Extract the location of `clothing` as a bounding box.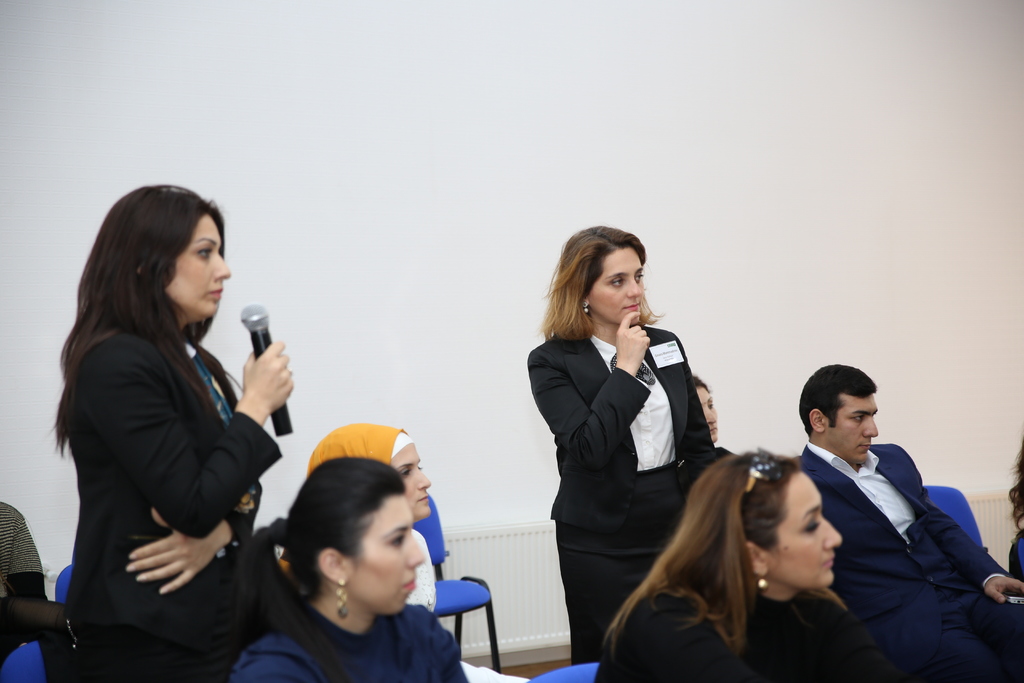
799, 441, 1022, 682.
